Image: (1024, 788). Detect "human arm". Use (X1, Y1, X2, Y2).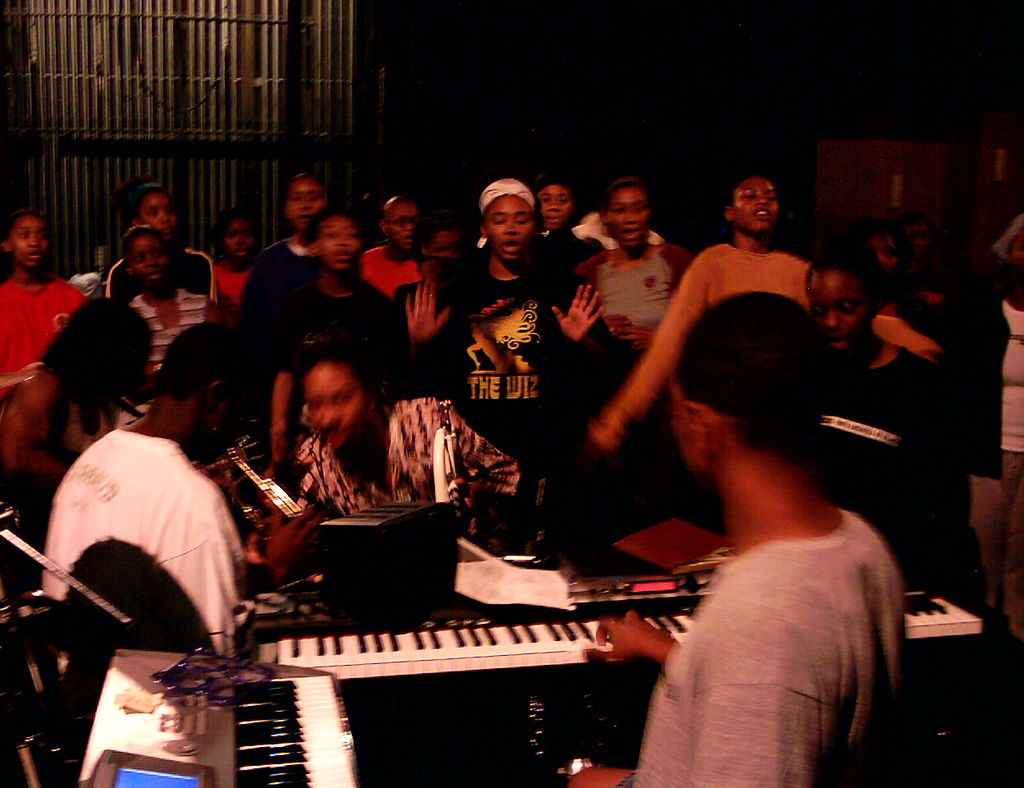
(386, 281, 459, 348).
